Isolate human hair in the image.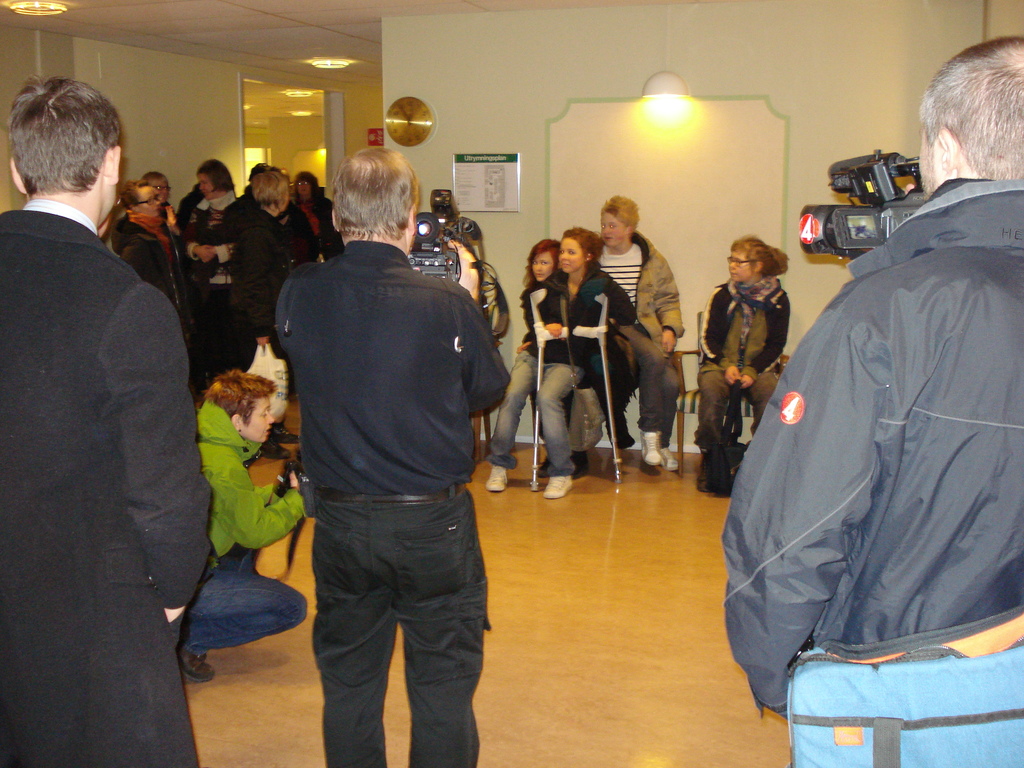
Isolated region: BBox(521, 237, 562, 289).
